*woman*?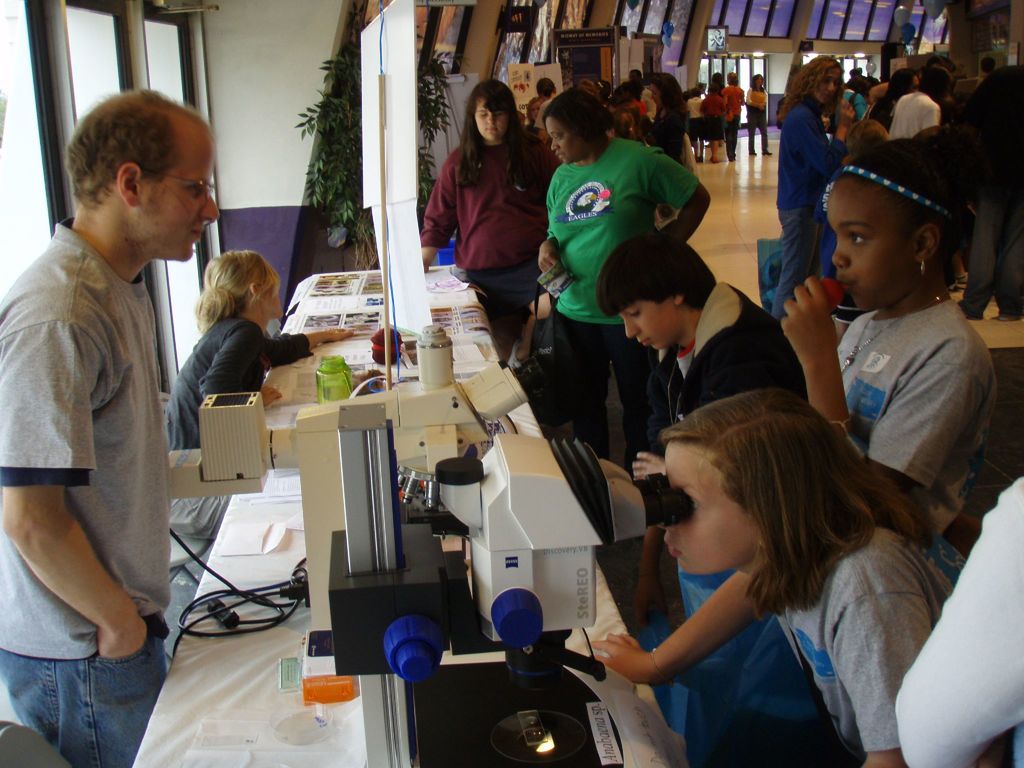
BBox(423, 70, 543, 317)
